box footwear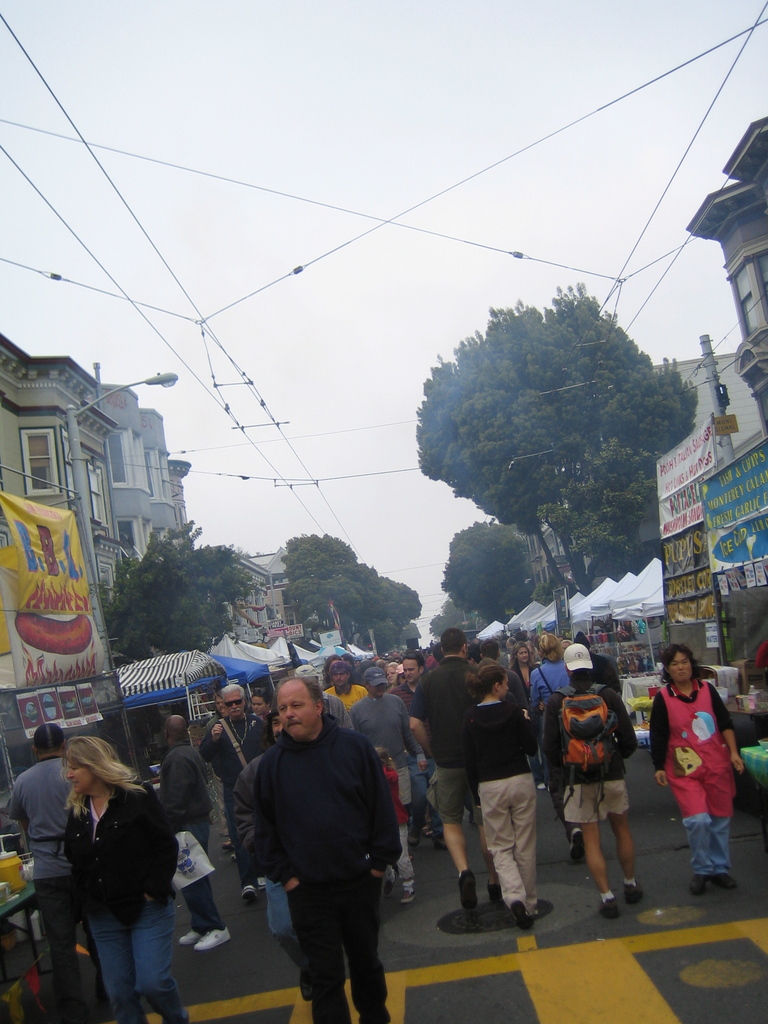
crop(258, 877, 270, 891)
